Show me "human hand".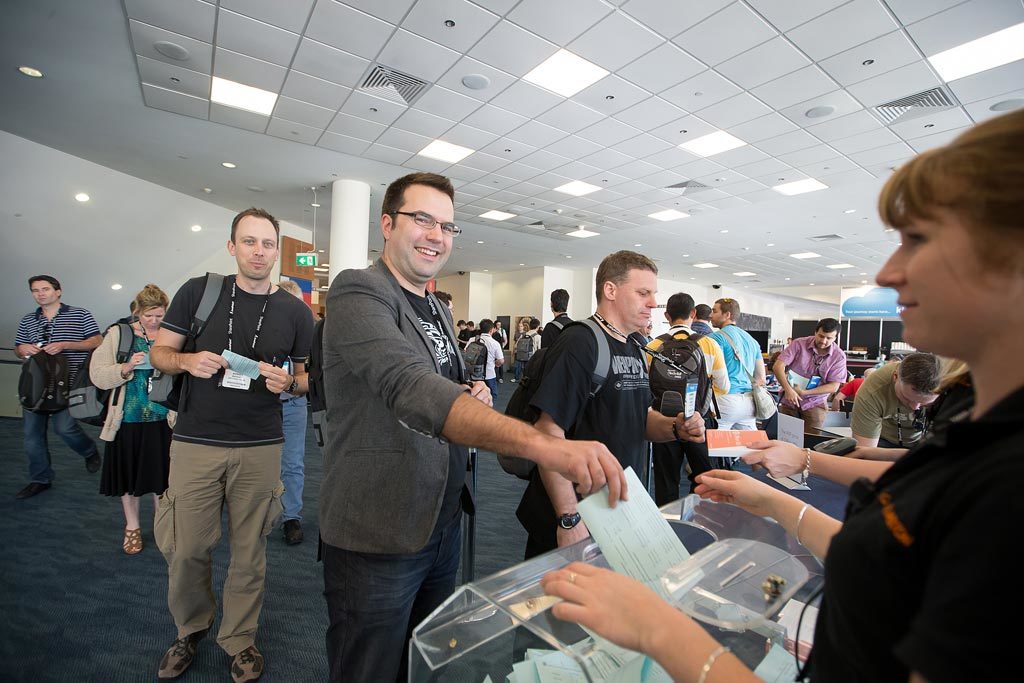
"human hand" is here: Rect(783, 387, 801, 412).
